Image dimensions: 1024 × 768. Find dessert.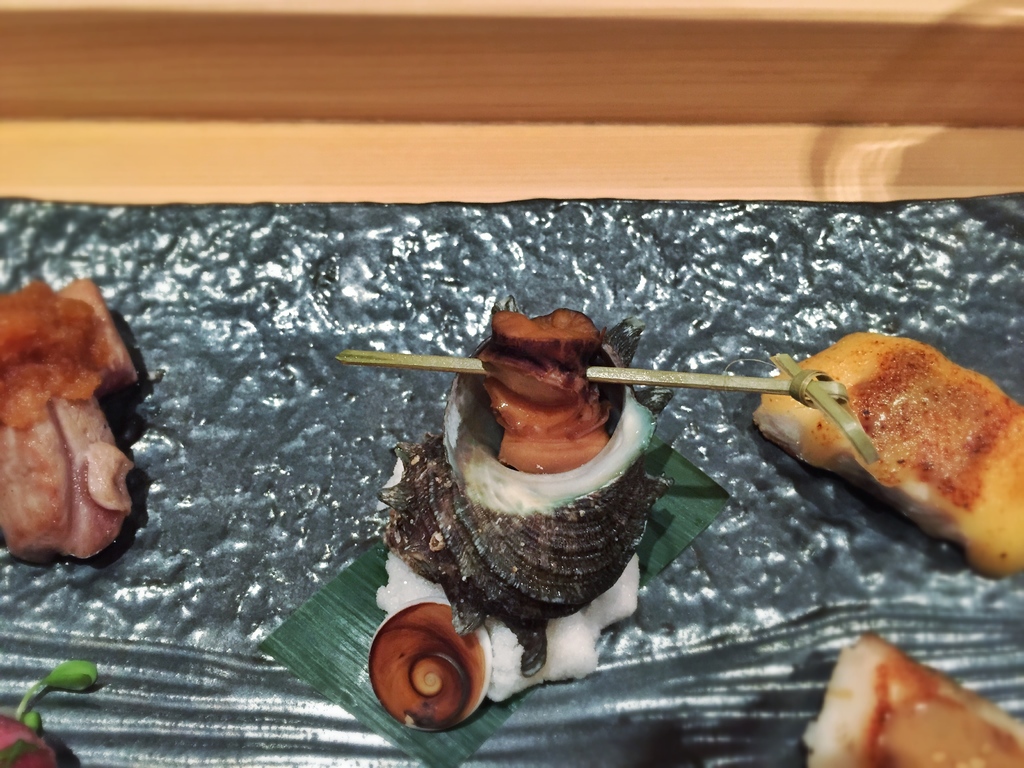
761:334:1023:581.
